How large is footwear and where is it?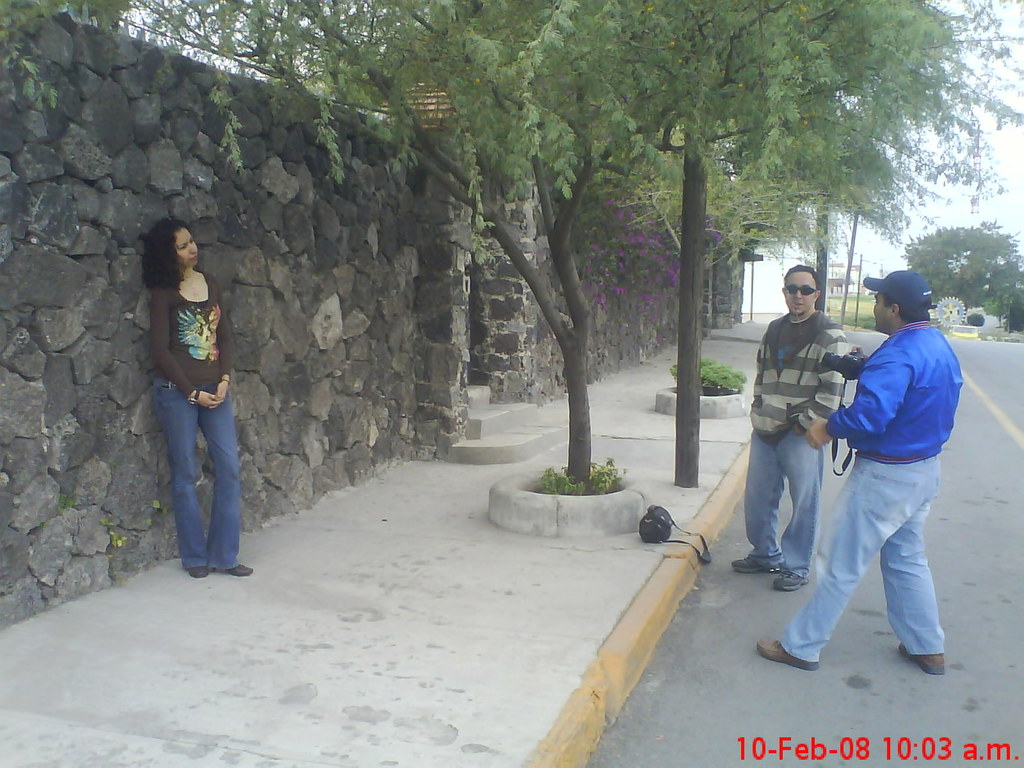
Bounding box: (x1=897, y1=646, x2=946, y2=675).
